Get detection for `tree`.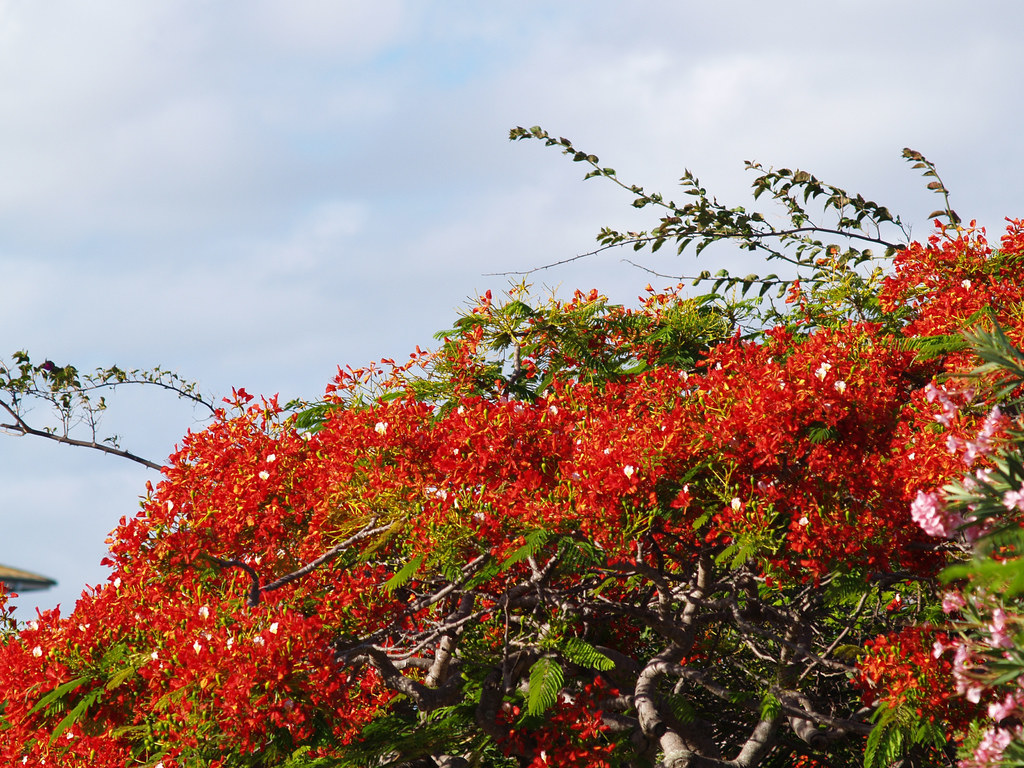
Detection: Rect(41, 88, 1020, 767).
